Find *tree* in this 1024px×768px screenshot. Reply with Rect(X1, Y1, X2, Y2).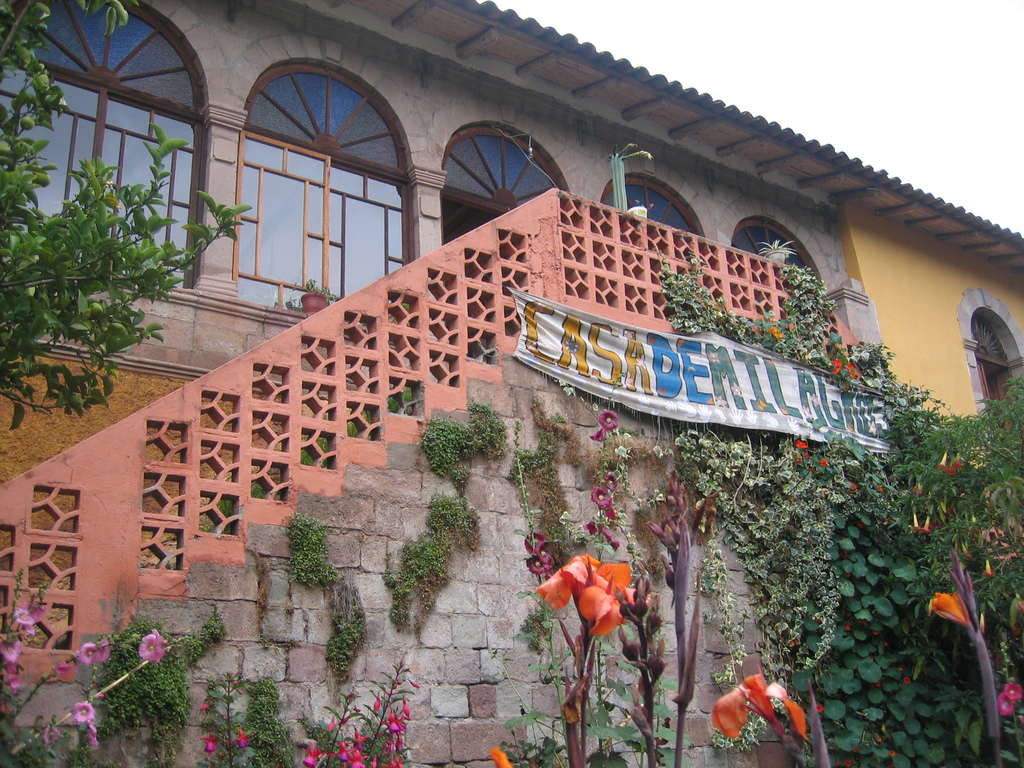
Rect(0, 0, 260, 421).
